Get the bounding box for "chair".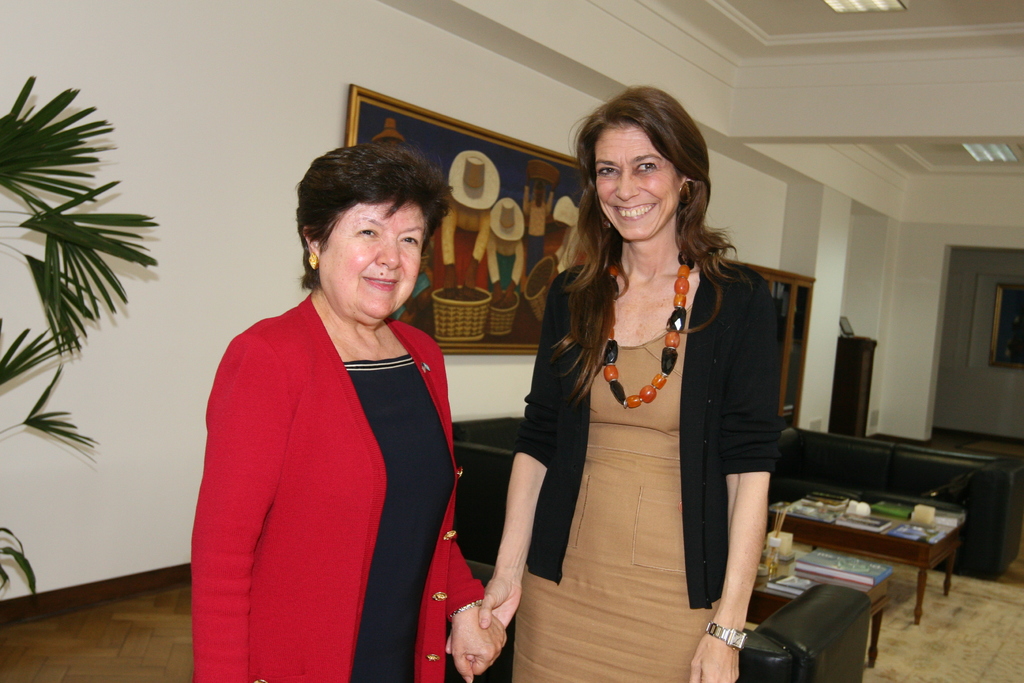
(left=737, top=576, right=880, bottom=682).
